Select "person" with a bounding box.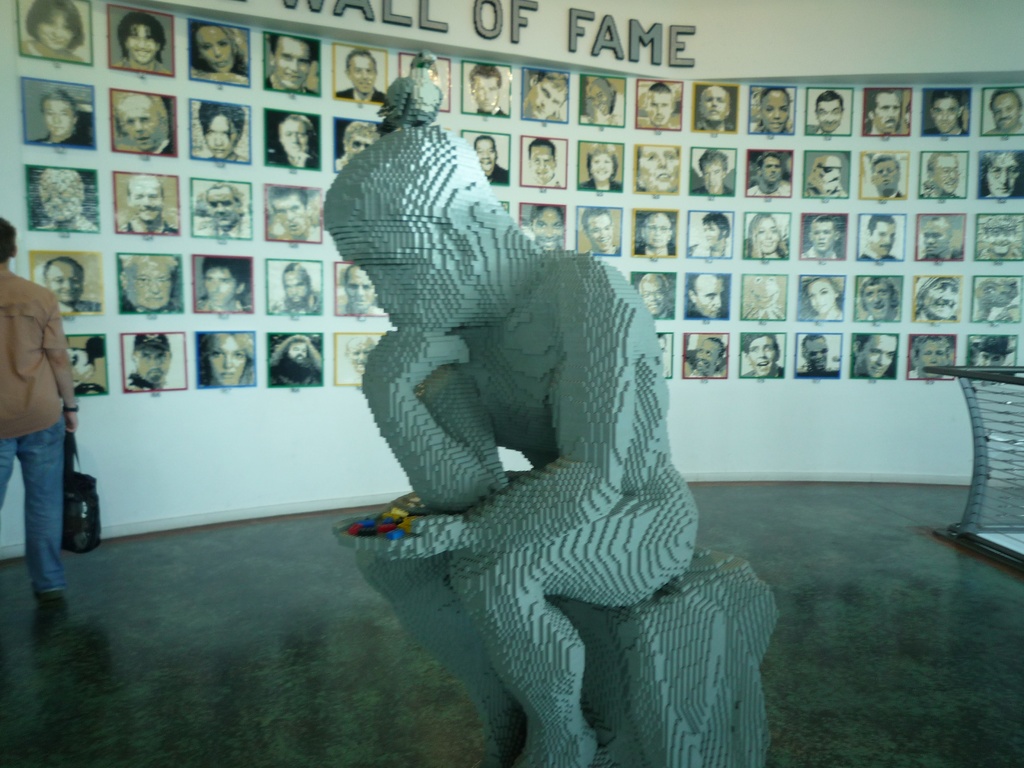
x1=524 y1=140 x2=565 y2=186.
